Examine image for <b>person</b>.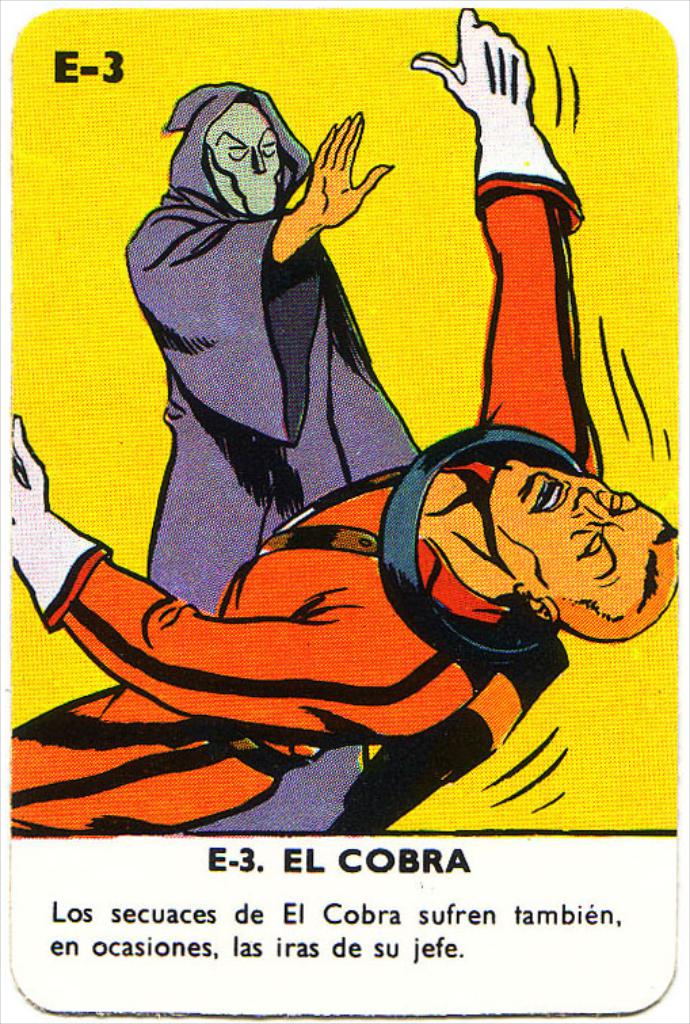
Examination result: <box>134,83,419,841</box>.
